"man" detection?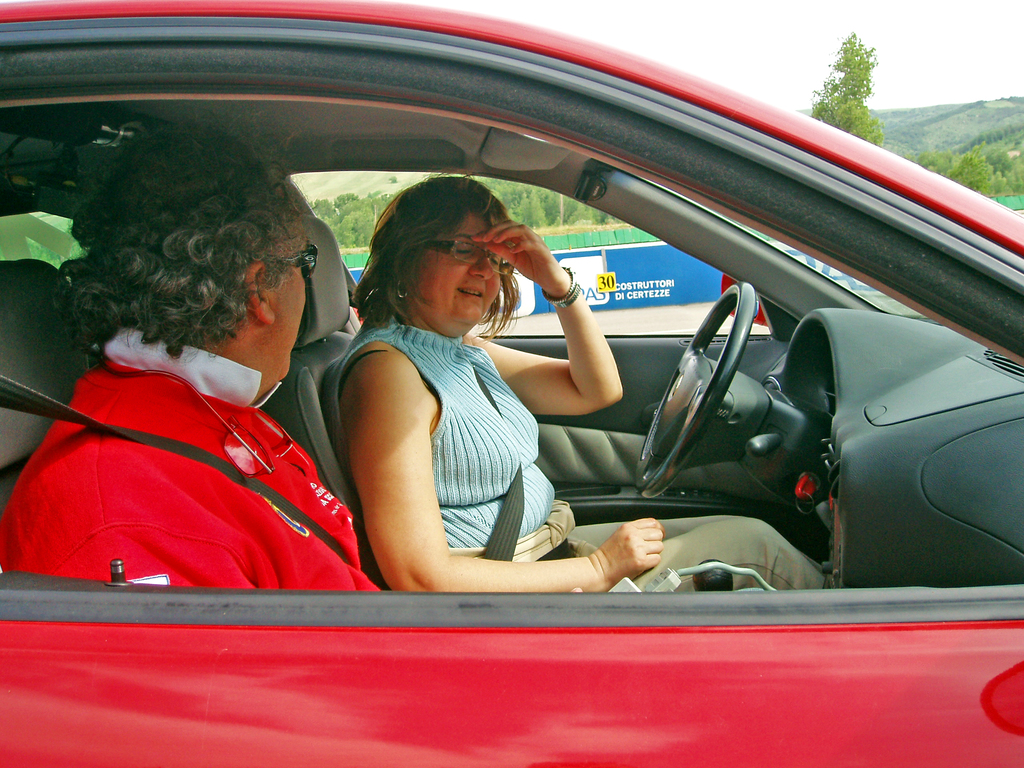
36 160 375 600
